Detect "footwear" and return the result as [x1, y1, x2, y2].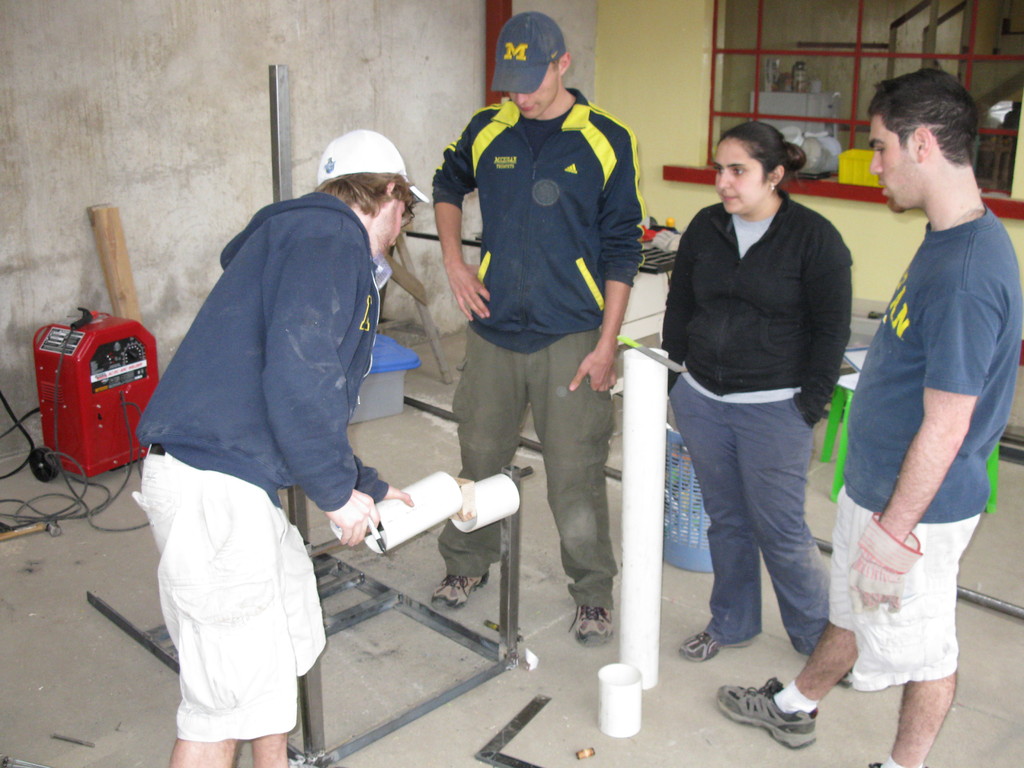
[429, 564, 492, 610].
